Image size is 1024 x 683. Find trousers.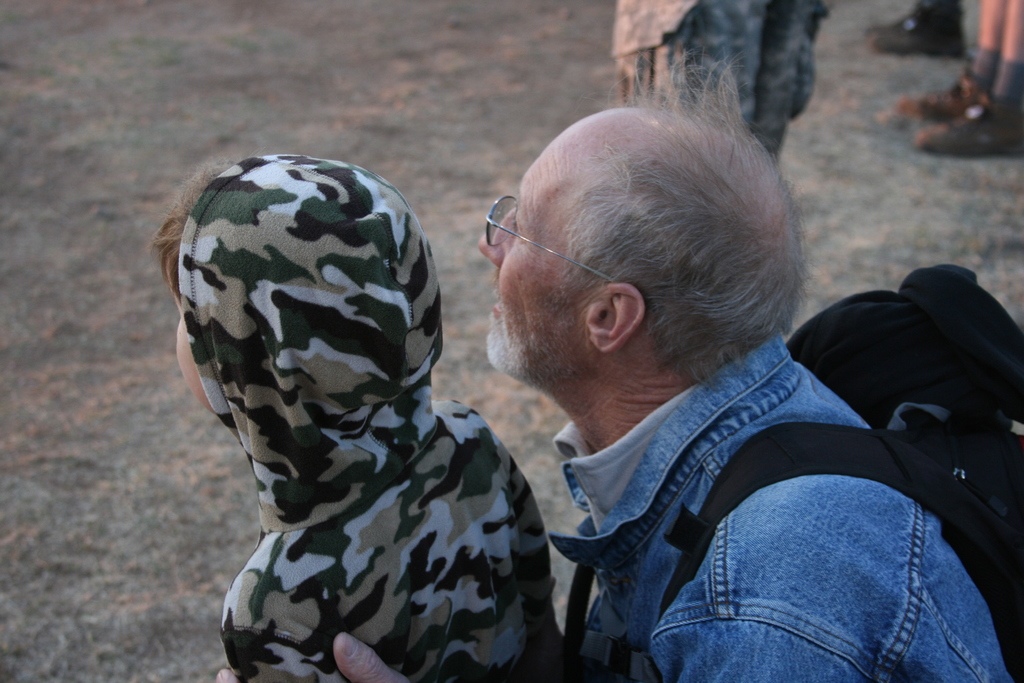
detection(614, 0, 833, 156).
